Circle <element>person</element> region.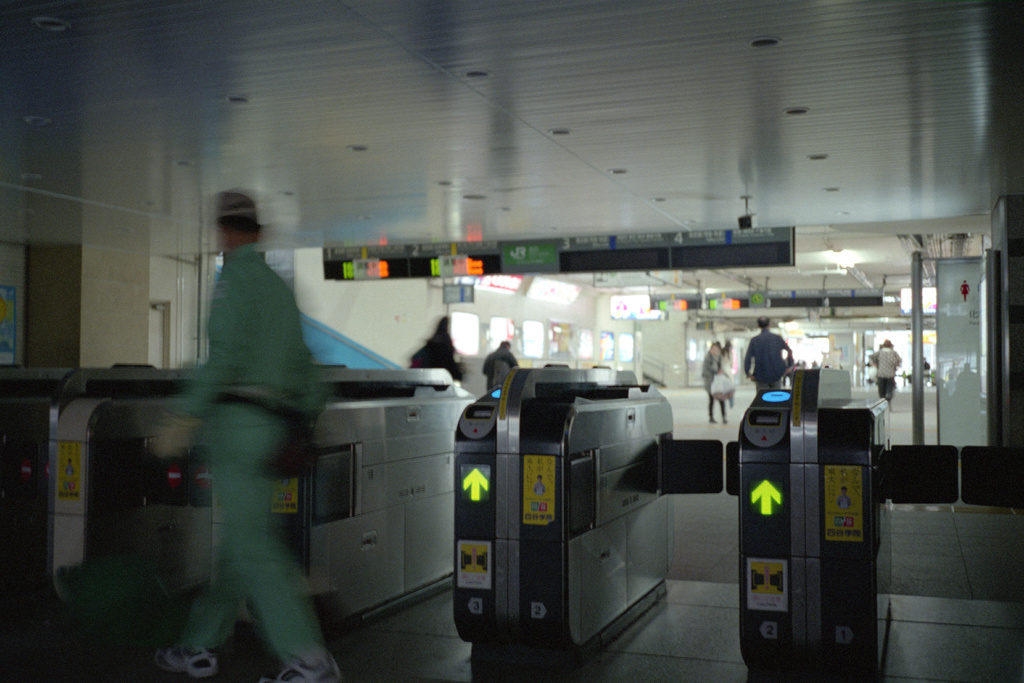
Region: box=[157, 185, 348, 682].
